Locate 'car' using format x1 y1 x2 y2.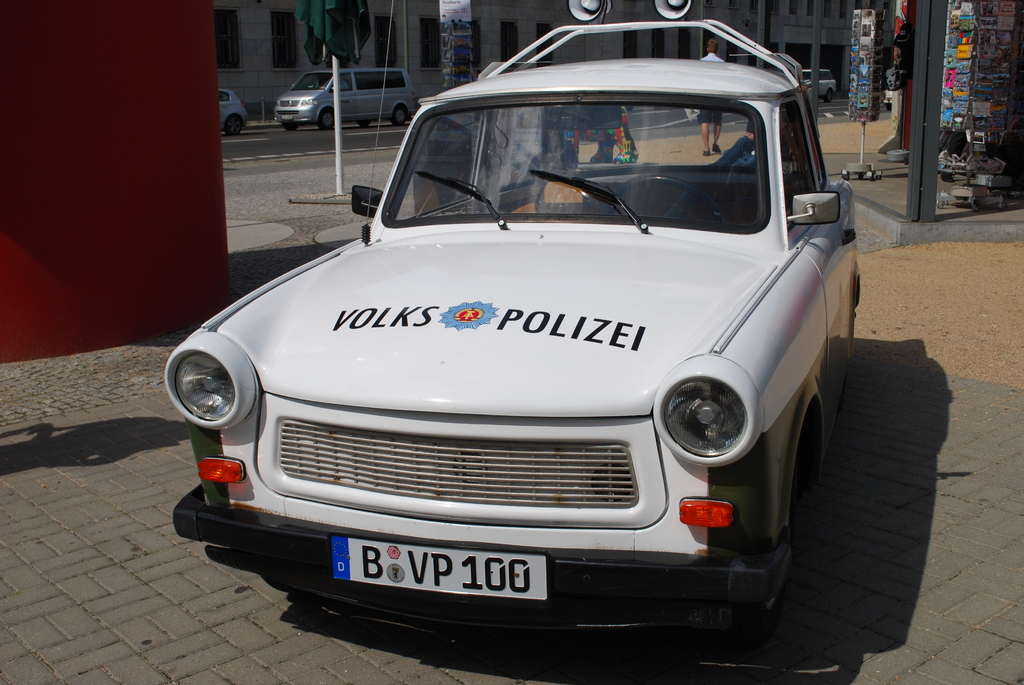
171 19 861 639.
